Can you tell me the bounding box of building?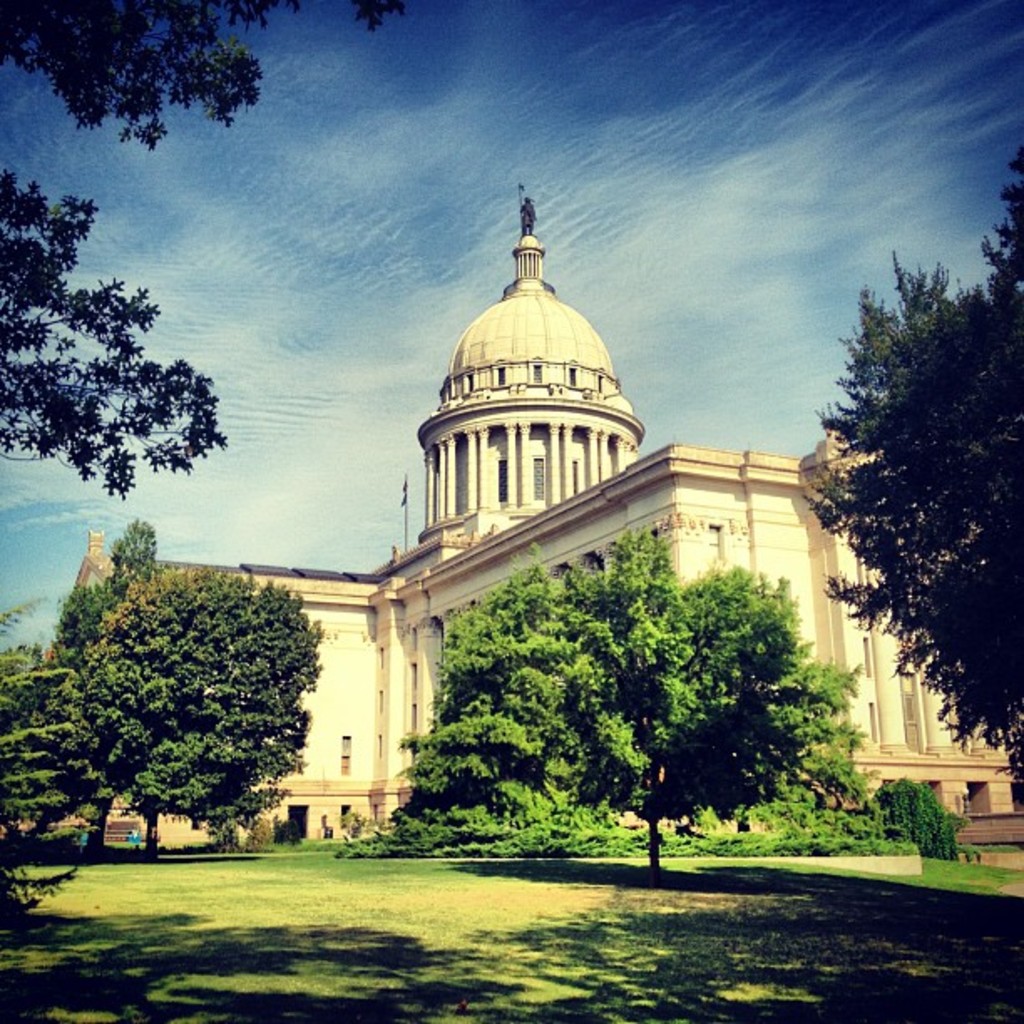
box=[59, 194, 991, 842].
